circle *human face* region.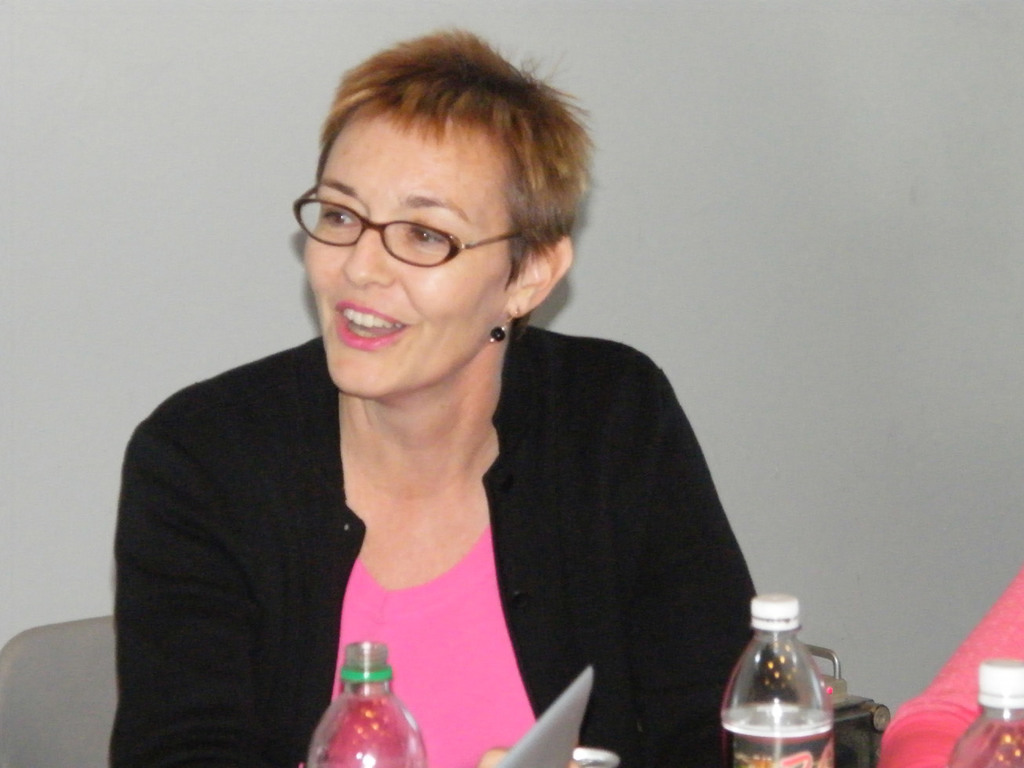
Region: crop(300, 127, 516, 398).
